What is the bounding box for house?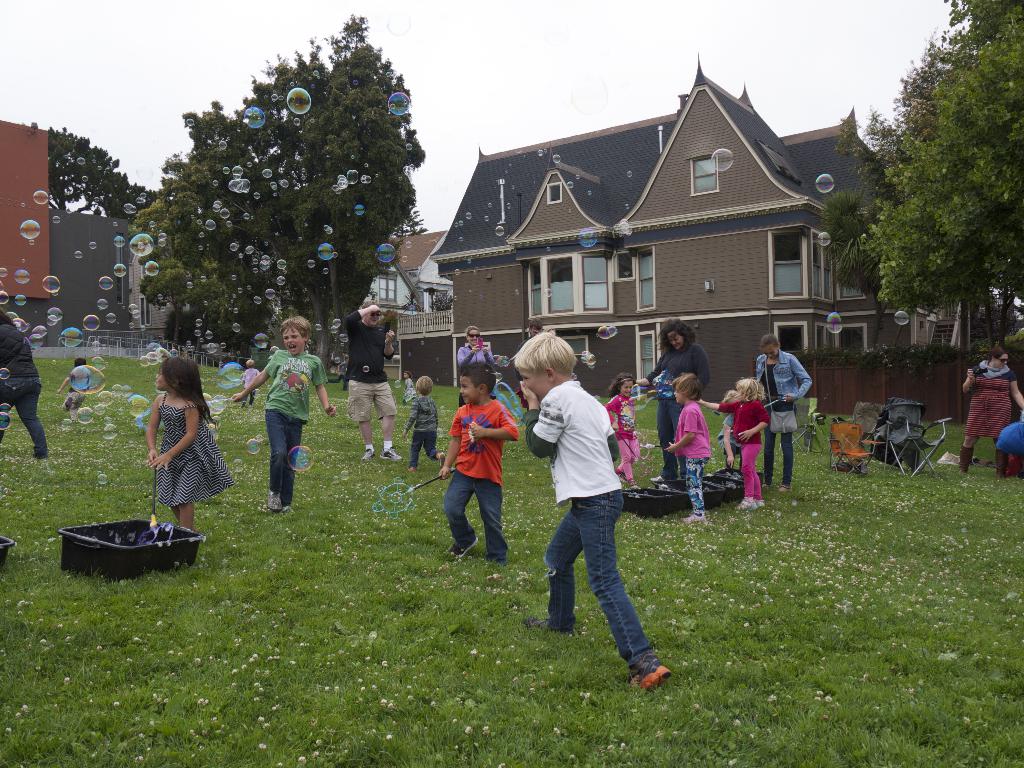
(360,259,413,317).
